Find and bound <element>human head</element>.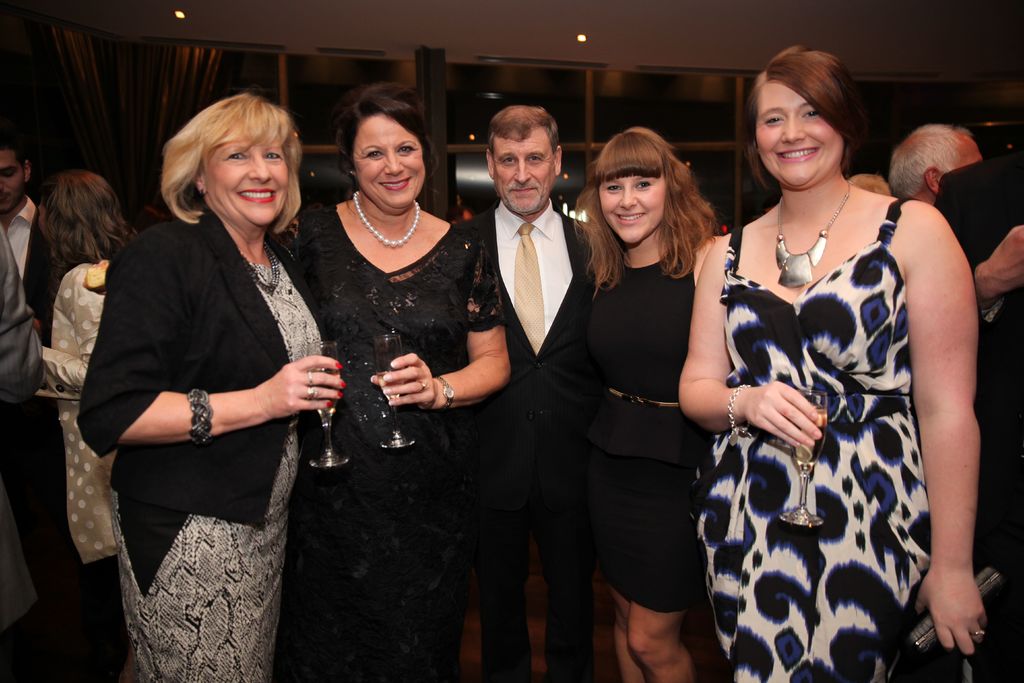
Bound: <box>847,173,893,194</box>.
